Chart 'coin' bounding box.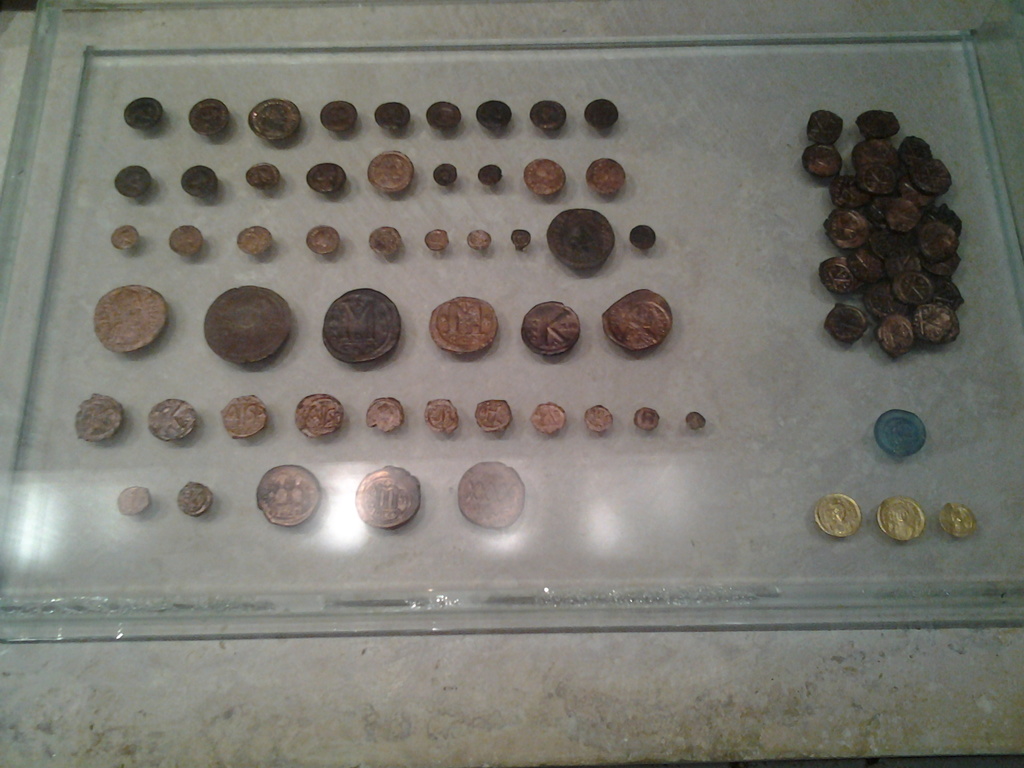
Charted: BBox(173, 481, 214, 518).
